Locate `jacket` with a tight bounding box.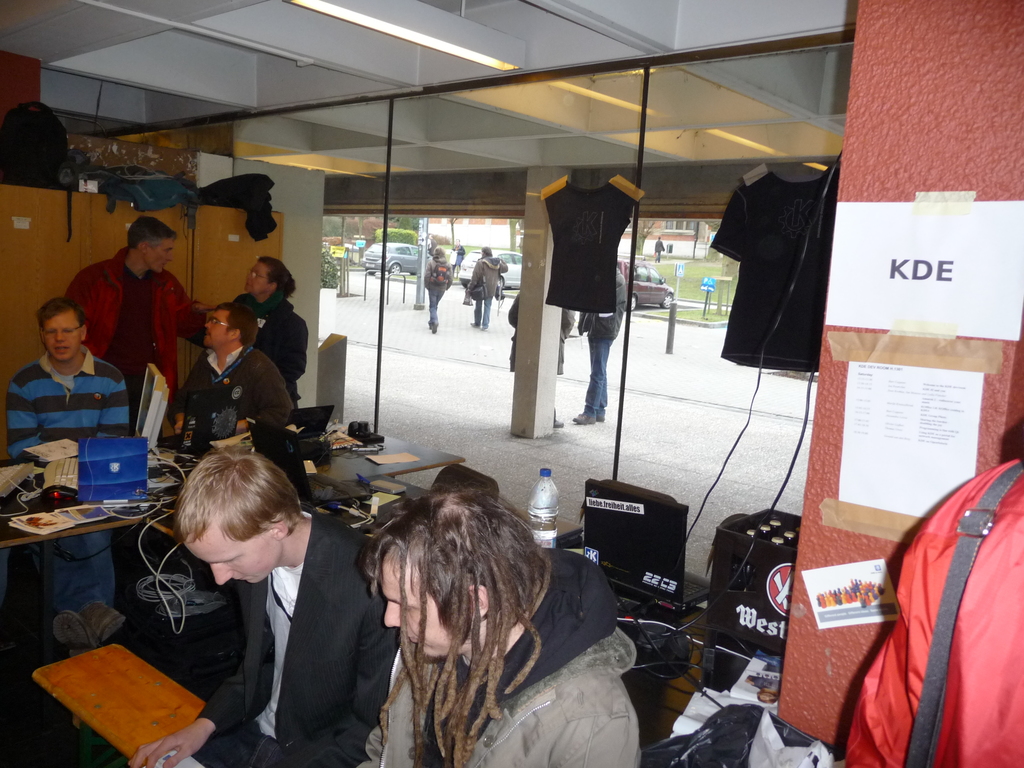
Rect(572, 259, 634, 333).
